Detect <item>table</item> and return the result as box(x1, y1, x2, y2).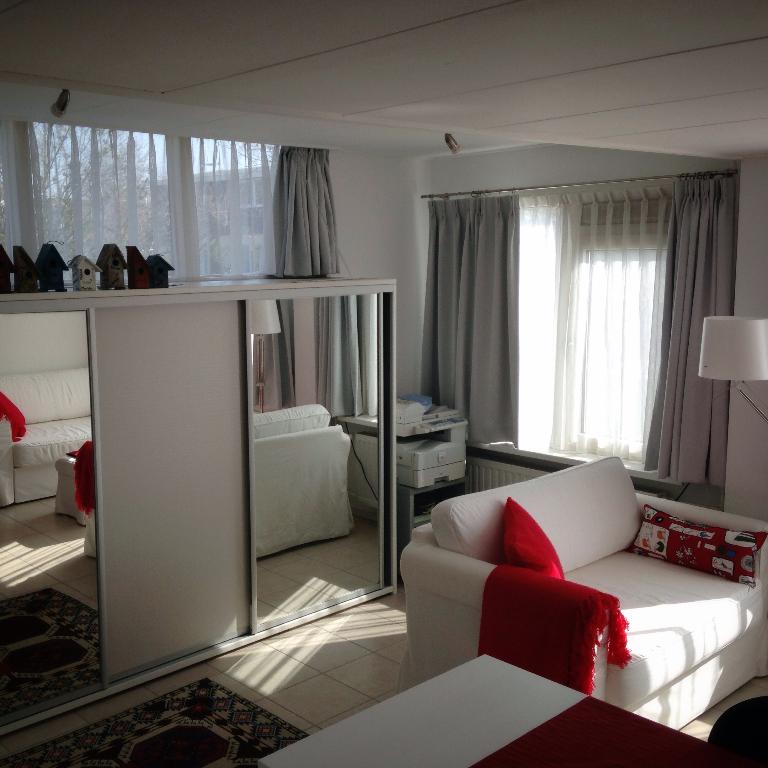
box(259, 656, 760, 767).
